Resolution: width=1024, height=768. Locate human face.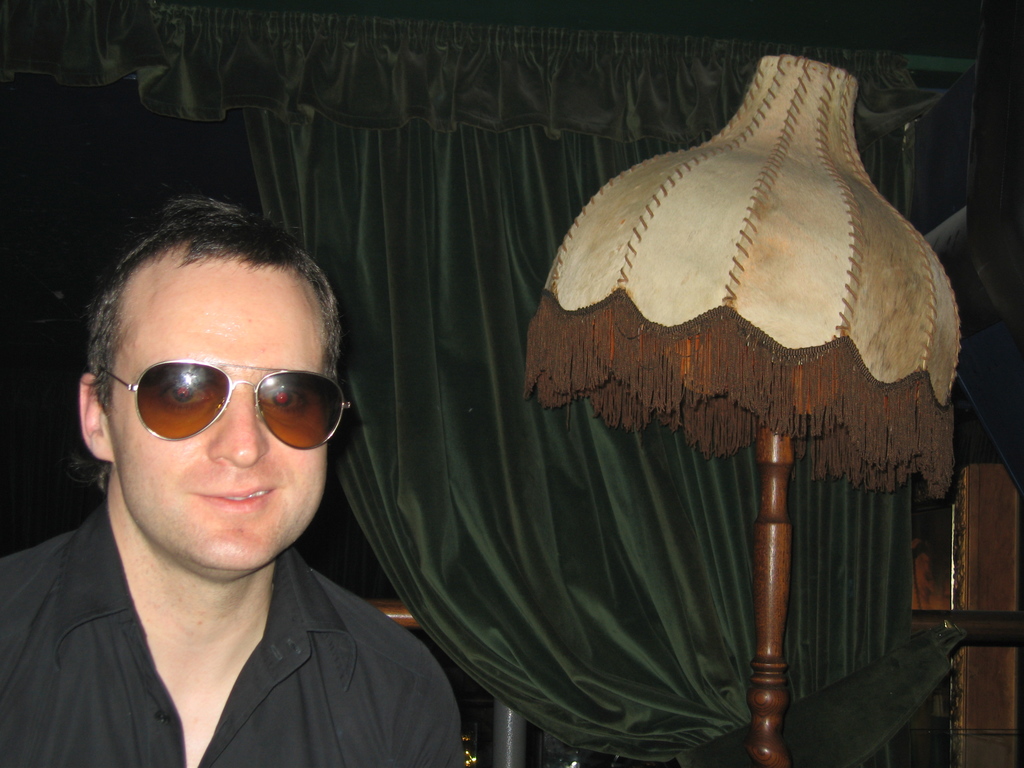
(left=106, top=256, right=328, bottom=570).
